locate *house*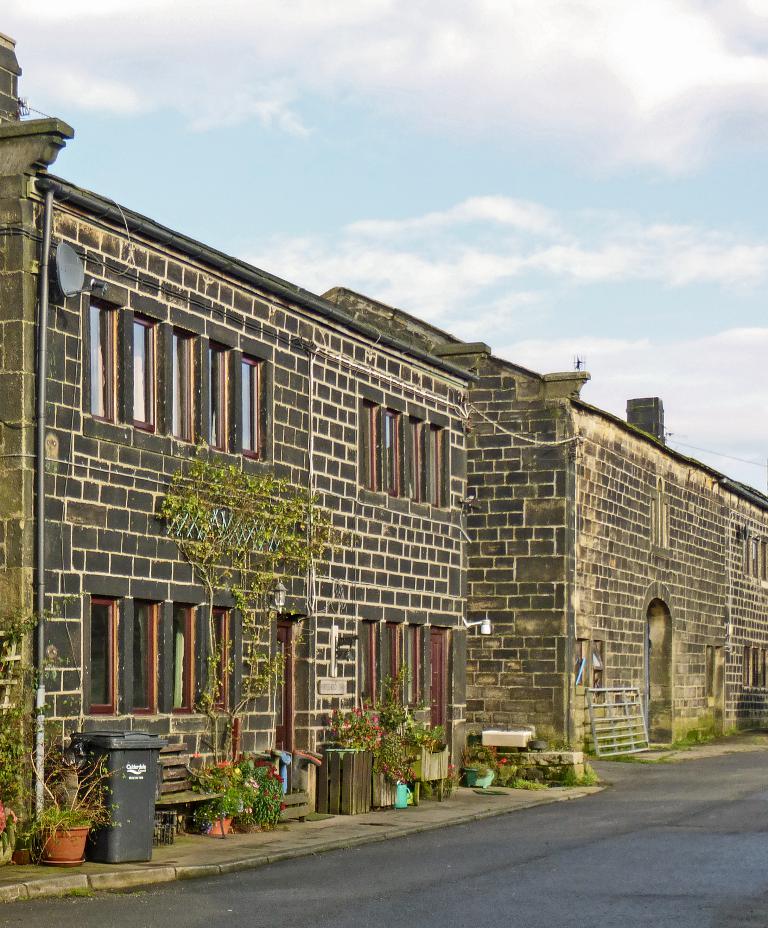
rect(0, 30, 474, 852)
